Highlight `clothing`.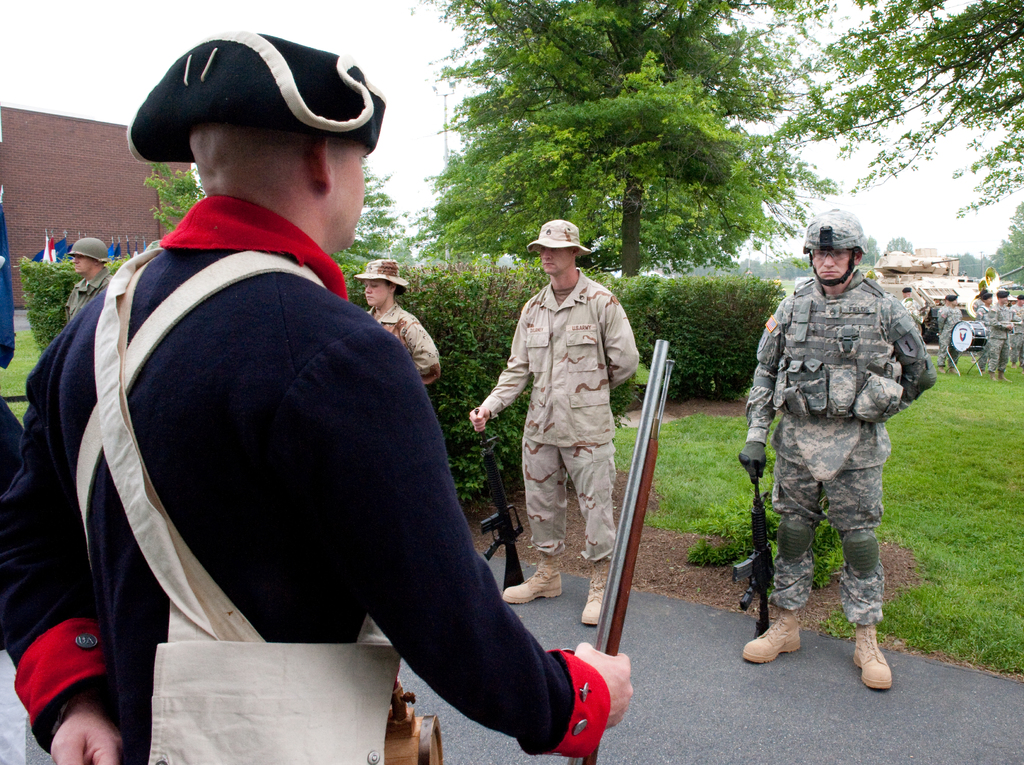
Highlighted region: detection(63, 230, 115, 259).
